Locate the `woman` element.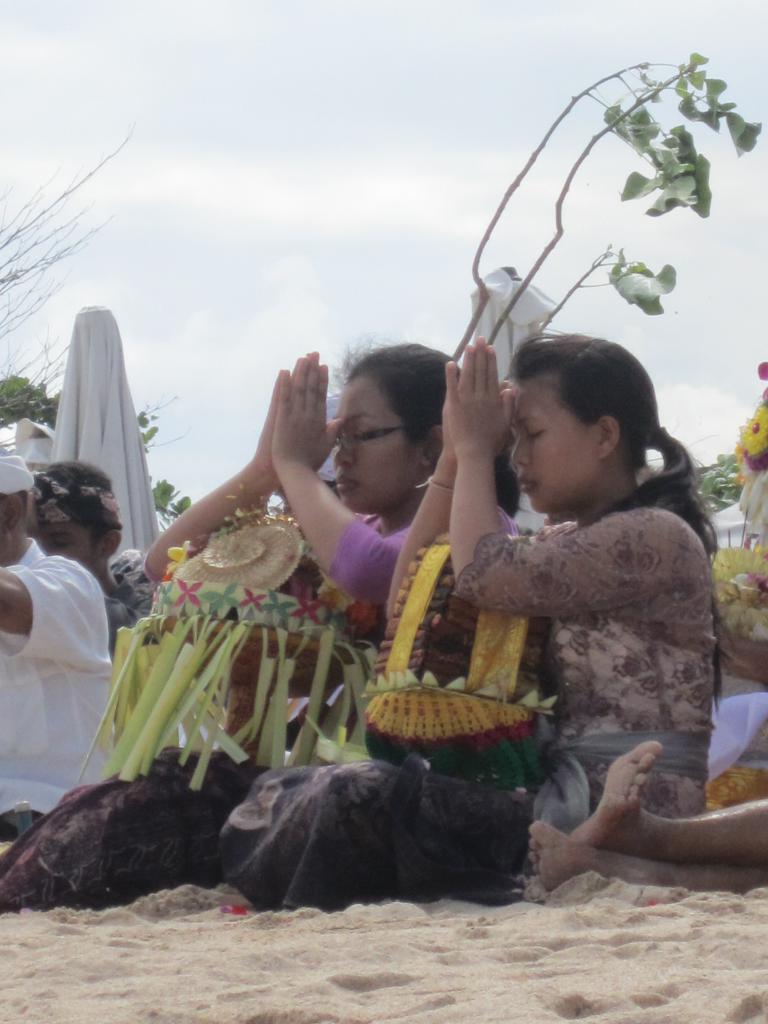
Element bbox: rect(0, 348, 525, 918).
